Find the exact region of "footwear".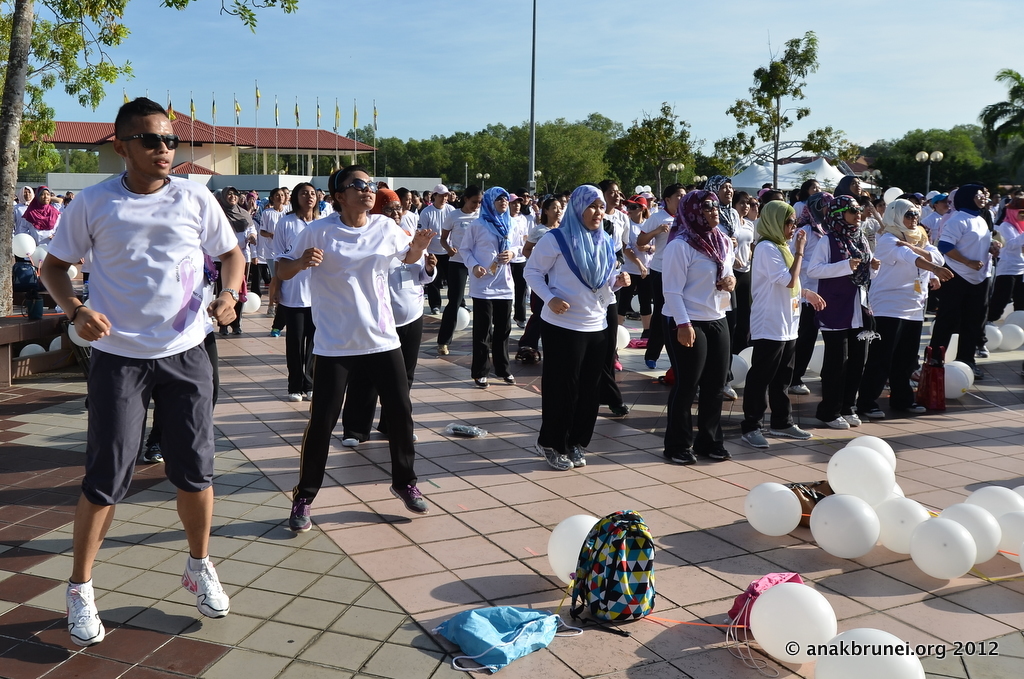
Exact region: box=[640, 330, 653, 342].
